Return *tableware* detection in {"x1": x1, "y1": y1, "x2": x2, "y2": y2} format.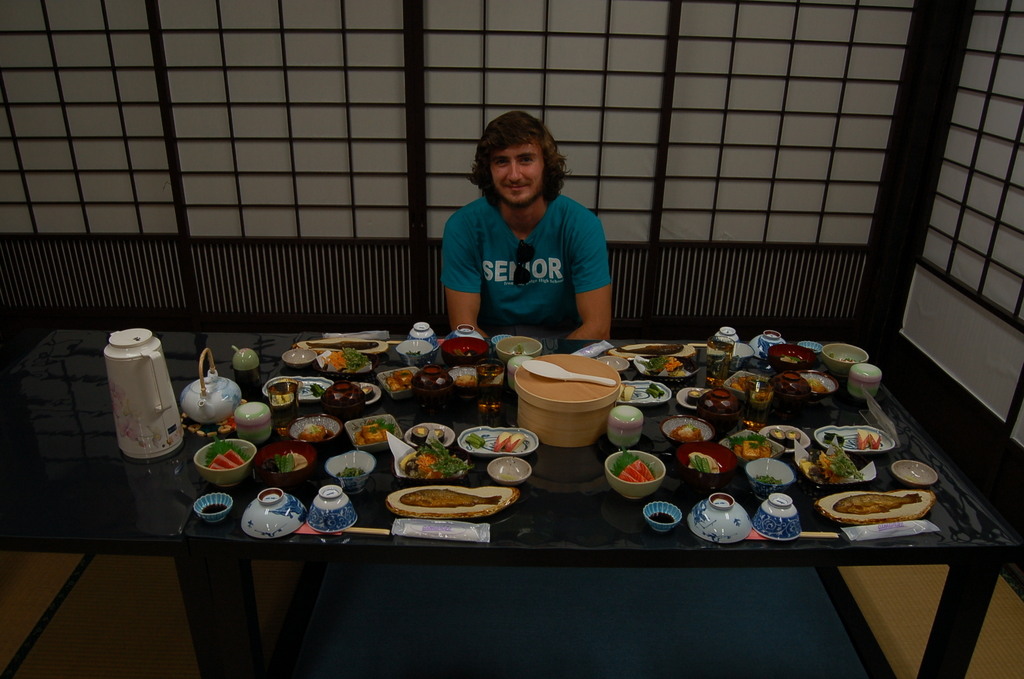
{"x1": 193, "y1": 493, "x2": 231, "y2": 523}.
